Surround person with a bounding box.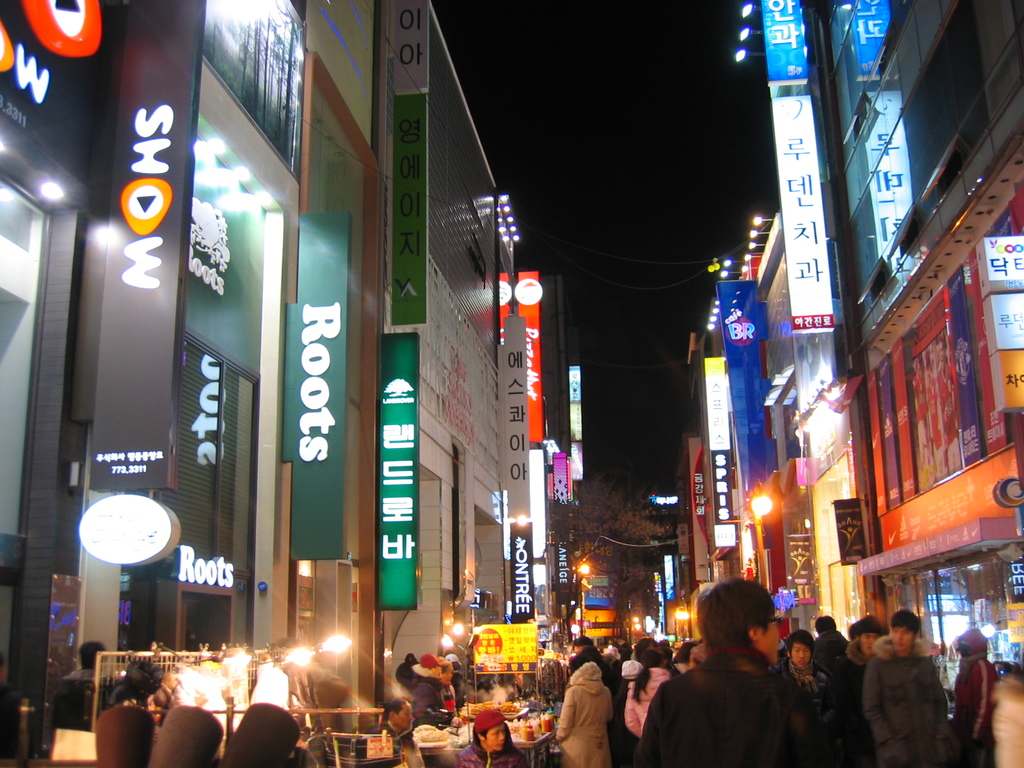
detection(456, 710, 532, 767).
